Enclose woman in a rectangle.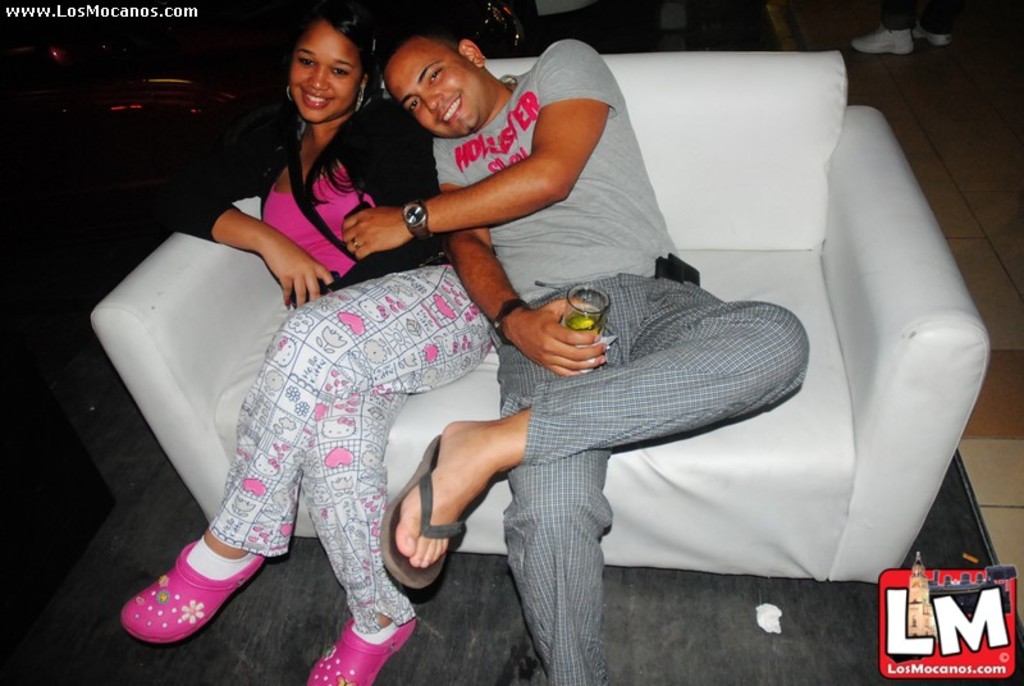
box(110, 3, 497, 685).
